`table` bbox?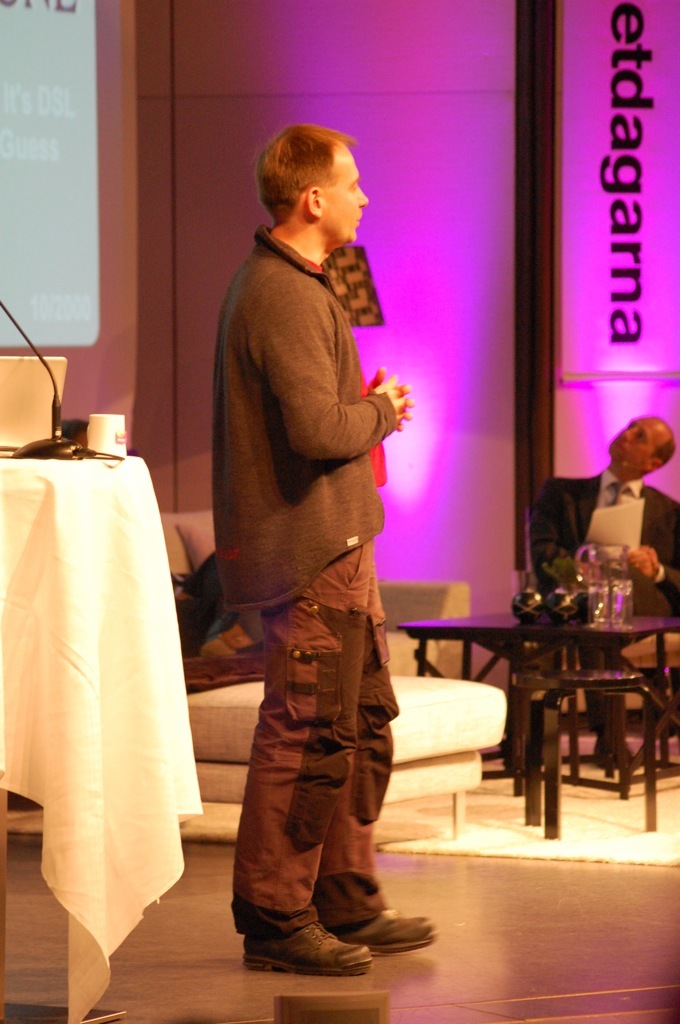
x1=0 y1=446 x2=205 y2=1023
